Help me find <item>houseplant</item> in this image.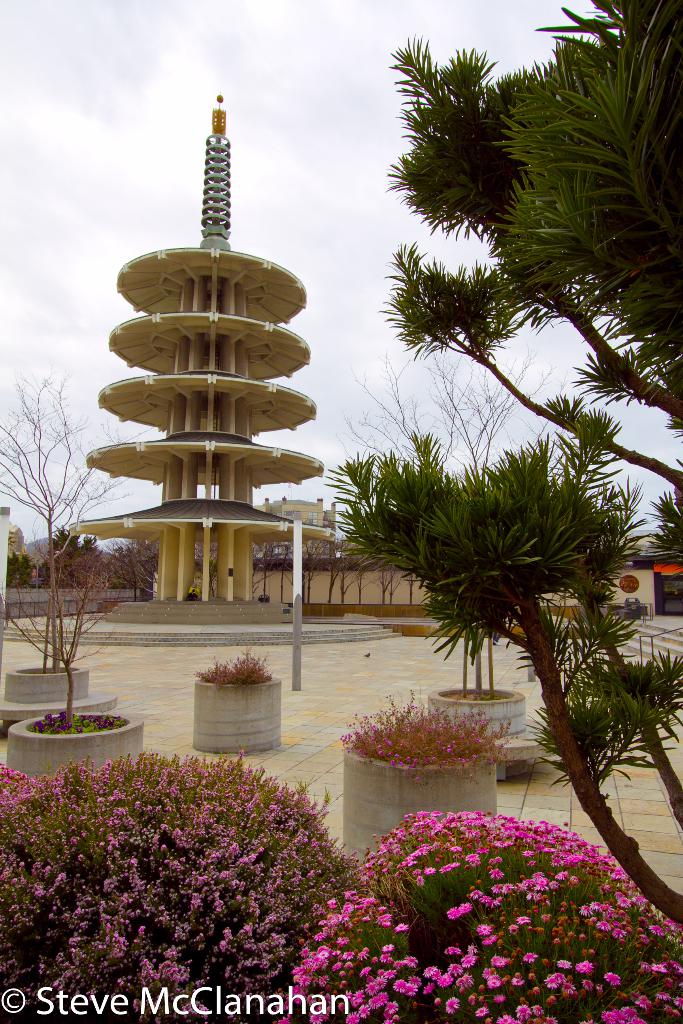
Found it: <bbox>186, 650, 281, 755</bbox>.
